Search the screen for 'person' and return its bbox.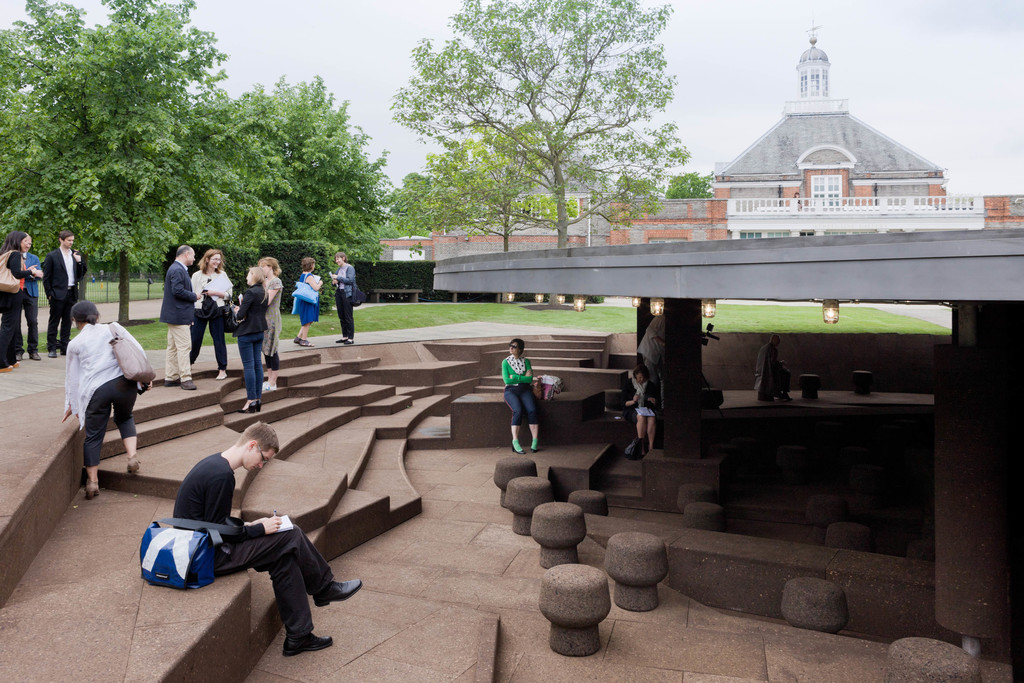
Found: box(753, 332, 794, 402).
